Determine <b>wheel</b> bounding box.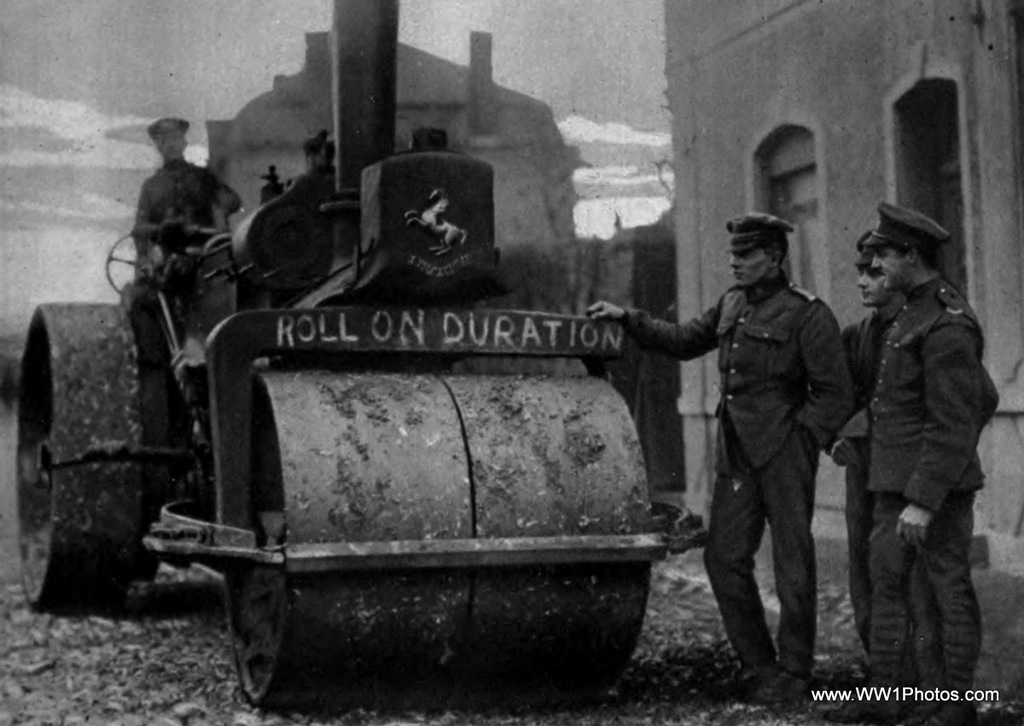
Determined: bbox=(14, 300, 130, 617).
